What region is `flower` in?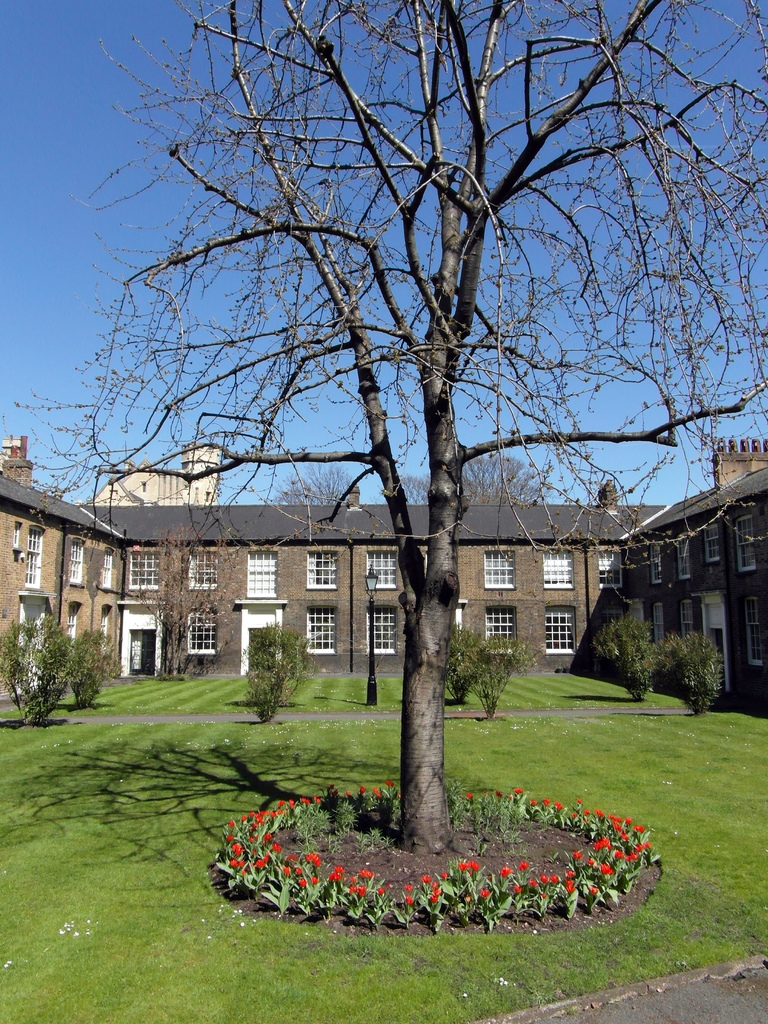
left=250, top=810, right=255, bottom=817.
